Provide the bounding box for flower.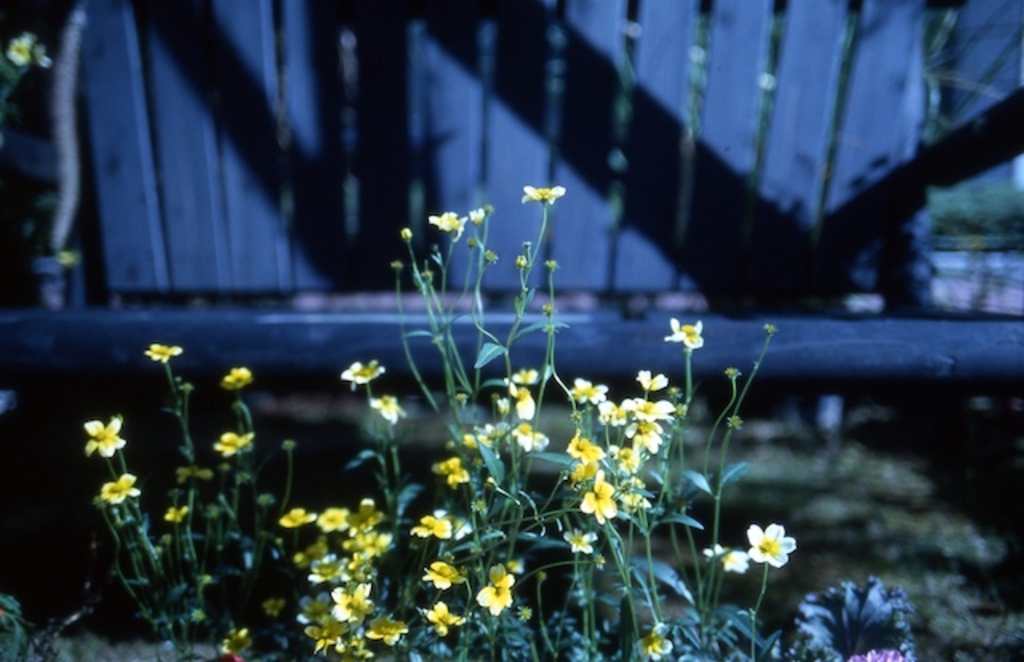
{"x1": 99, "y1": 472, "x2": 139, "y2": 505}.
